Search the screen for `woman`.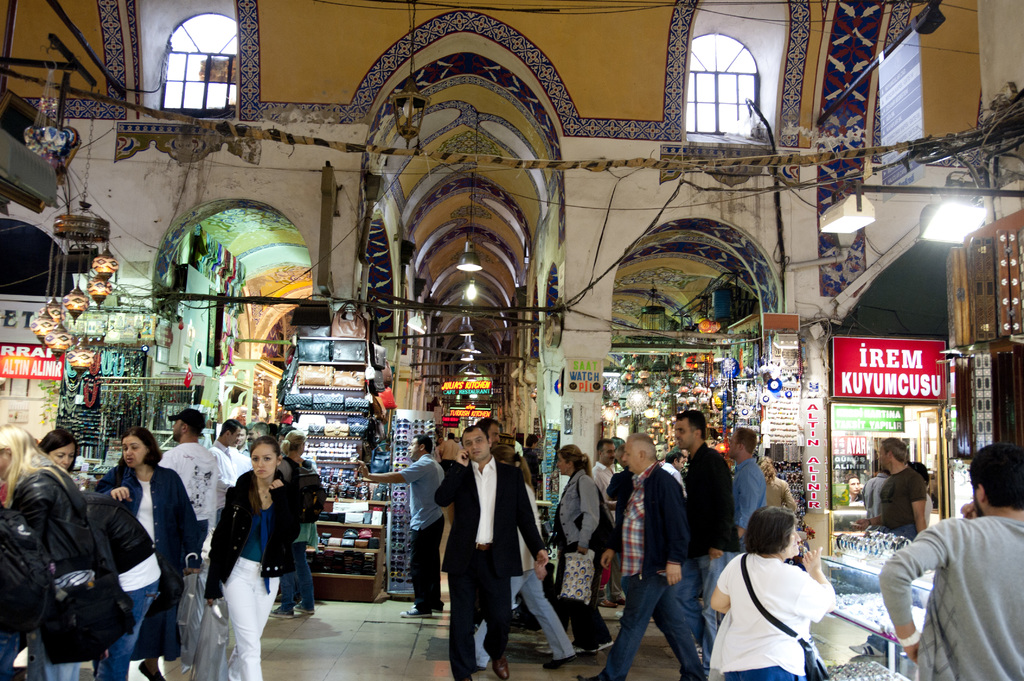
Found at <bbox>468, 444, 577, 678</bbox>.
